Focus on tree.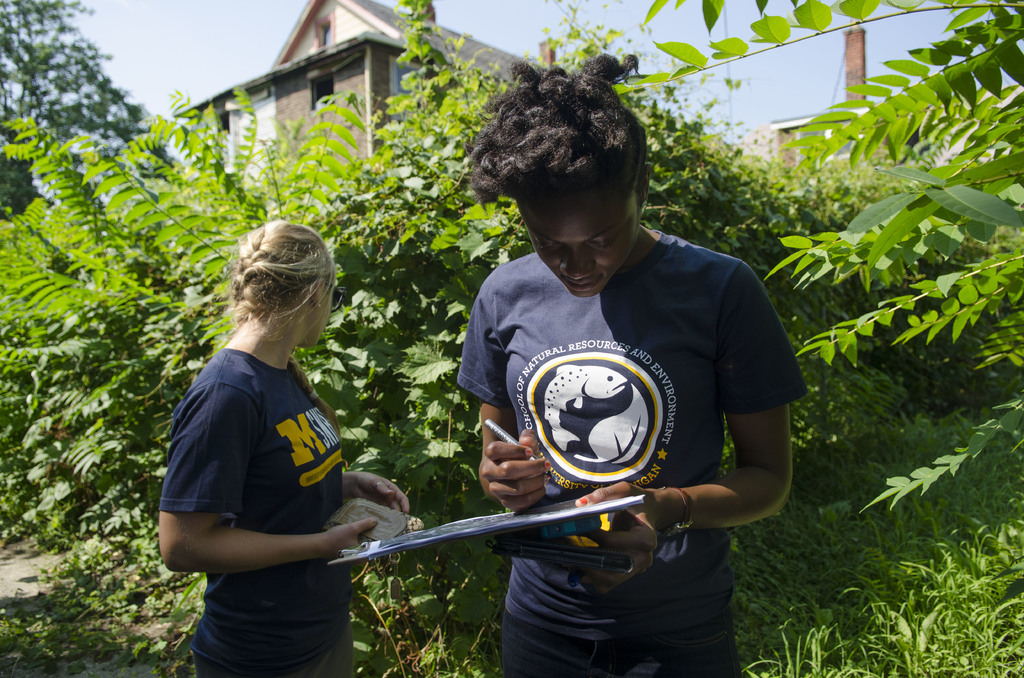
Focused at box=[0, 0, 174, 215].
